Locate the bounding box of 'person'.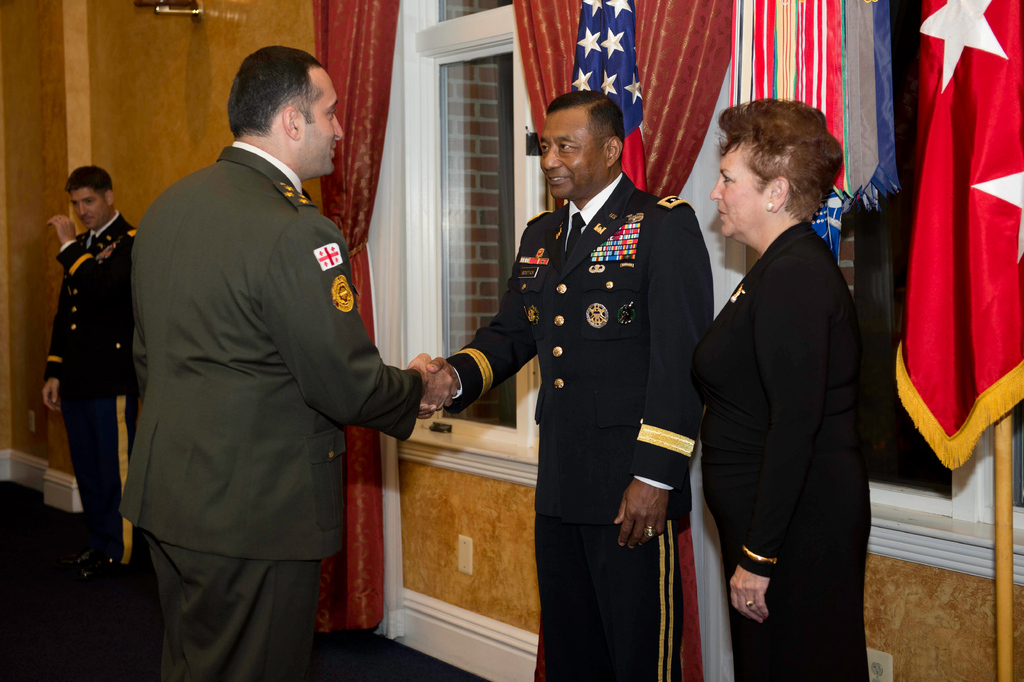
Bounding box: crop(43, 165, 139, 574).
